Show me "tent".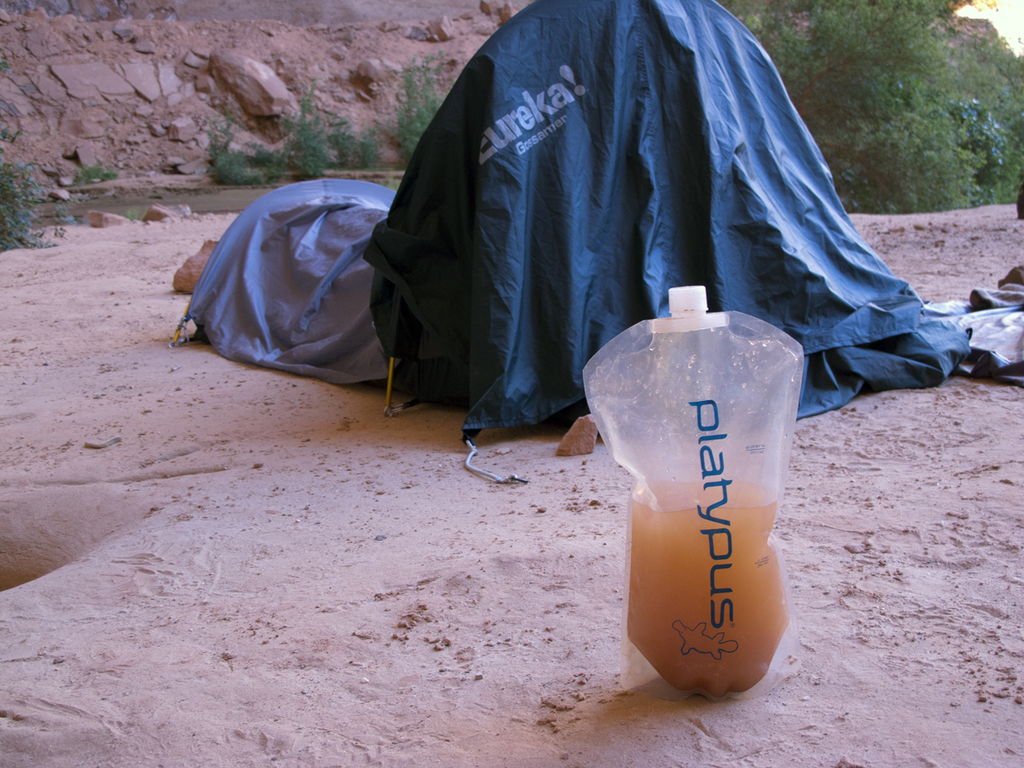
"tent" is here: (x1=224, y1=0, x2=969, y2=470).
